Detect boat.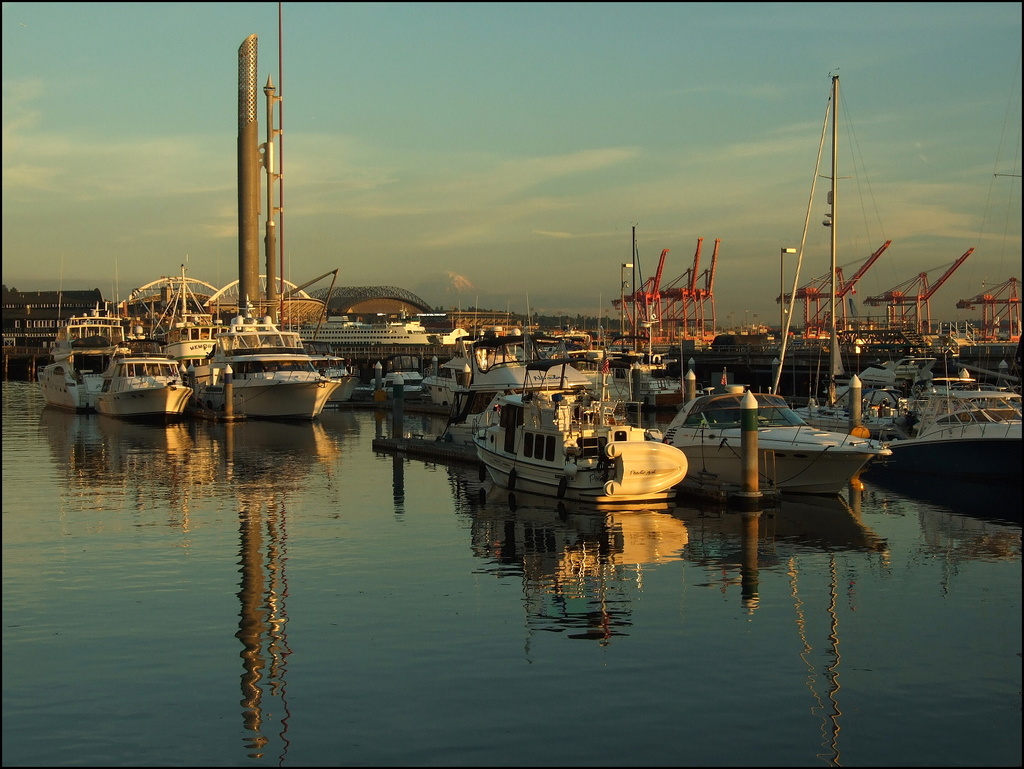
Detected at 660,382,881,500.
